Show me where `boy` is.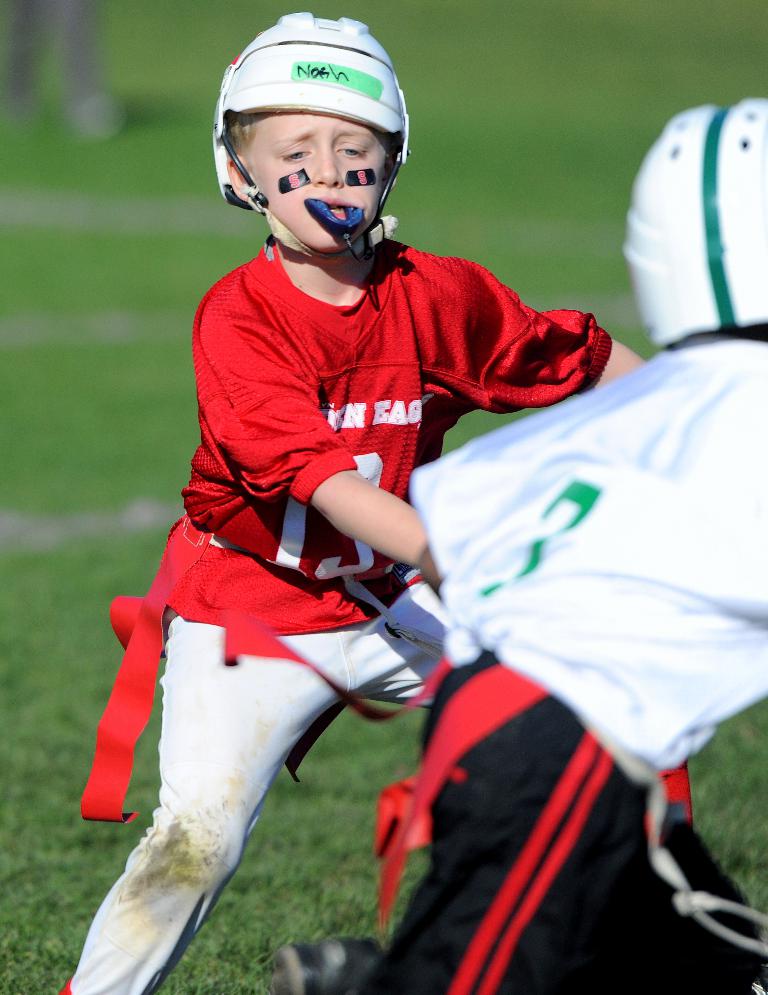
`boy` is at (271,95,767,994).
